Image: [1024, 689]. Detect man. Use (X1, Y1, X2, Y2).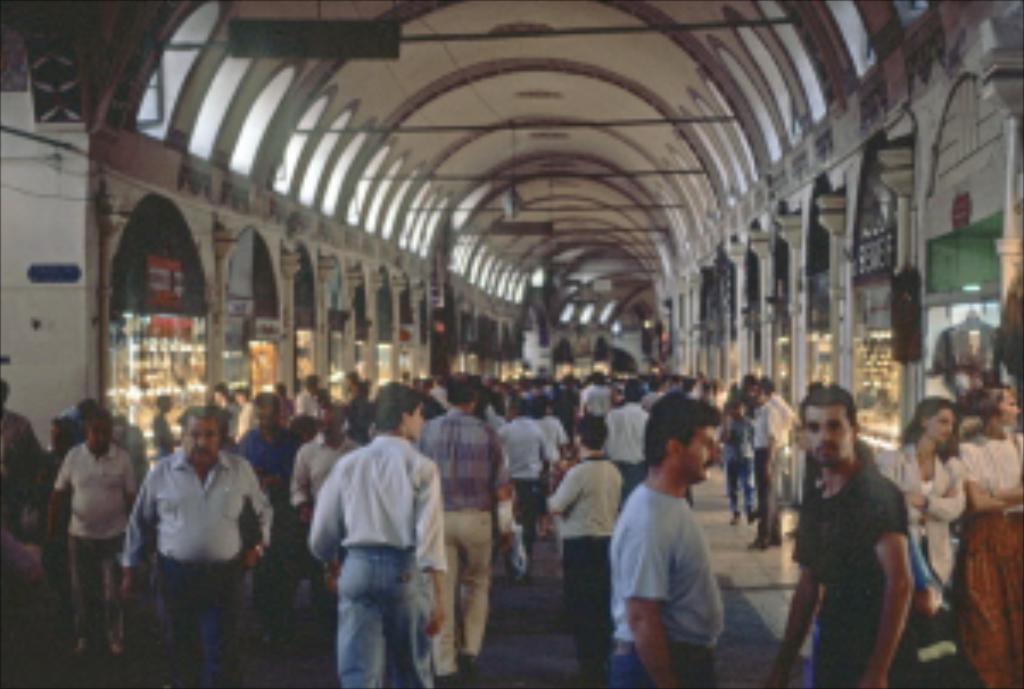
(300, 392, 451, 686).
